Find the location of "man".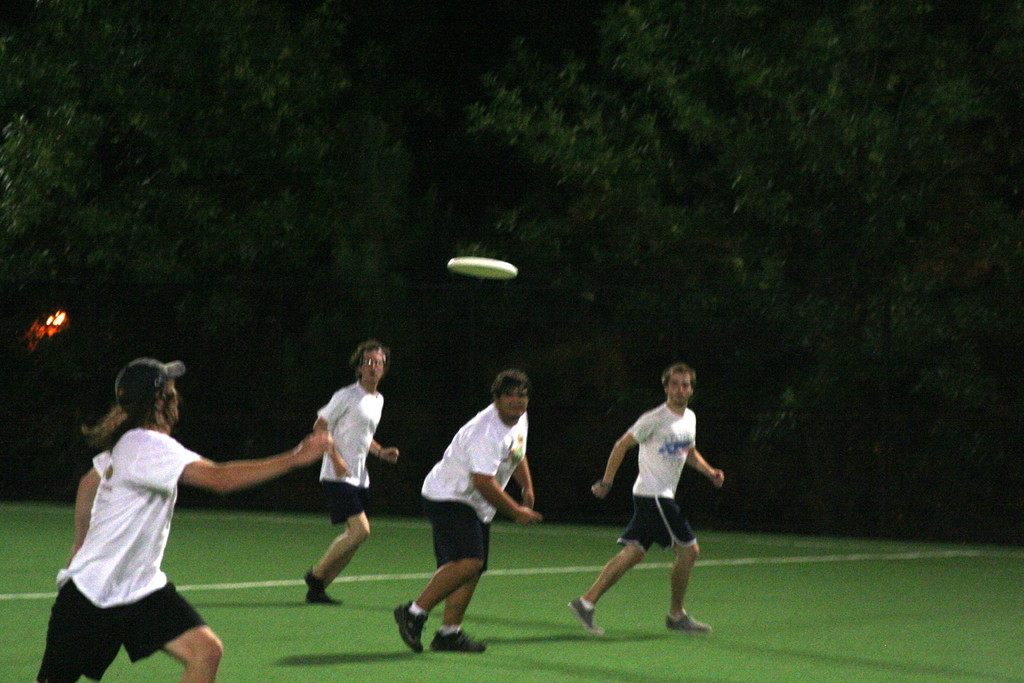
Location: <bbox>391, 372, 547, 652</bbox>.
